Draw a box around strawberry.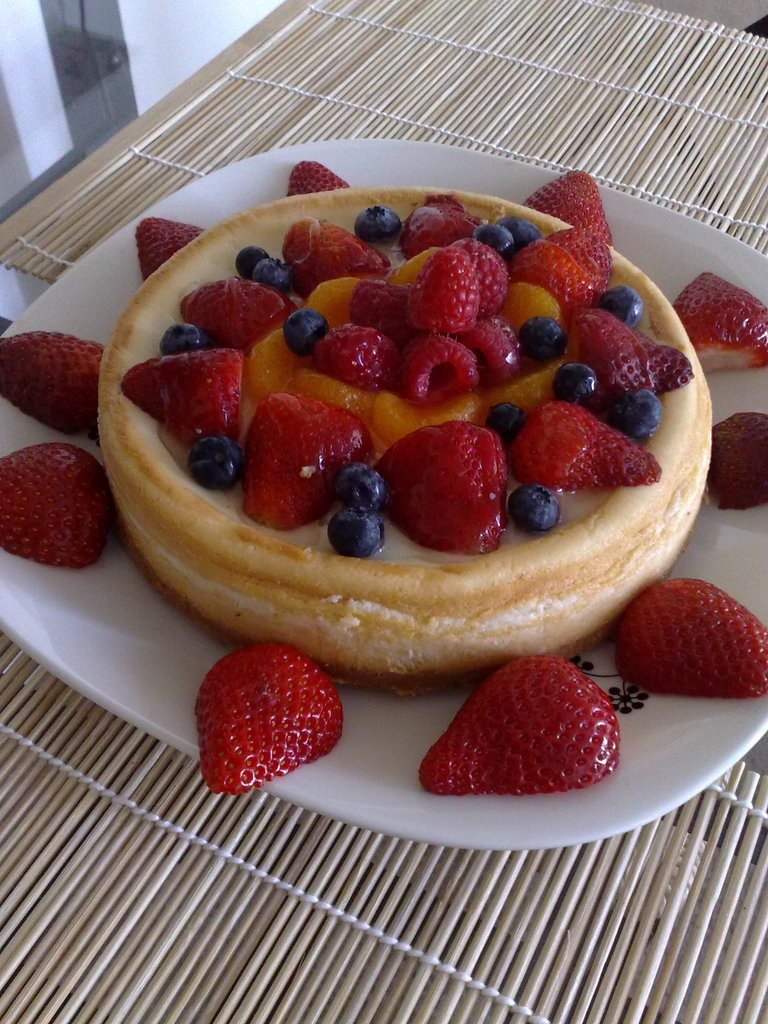
region(372, 414, 513, 547).
